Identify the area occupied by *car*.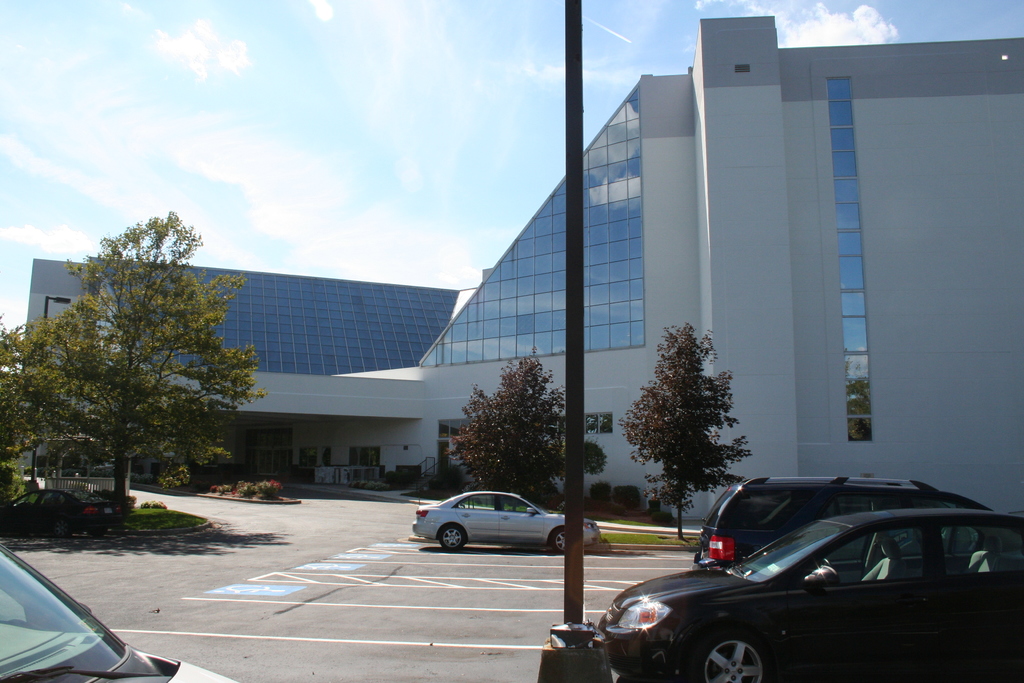
Area: 690 473 976 567.
